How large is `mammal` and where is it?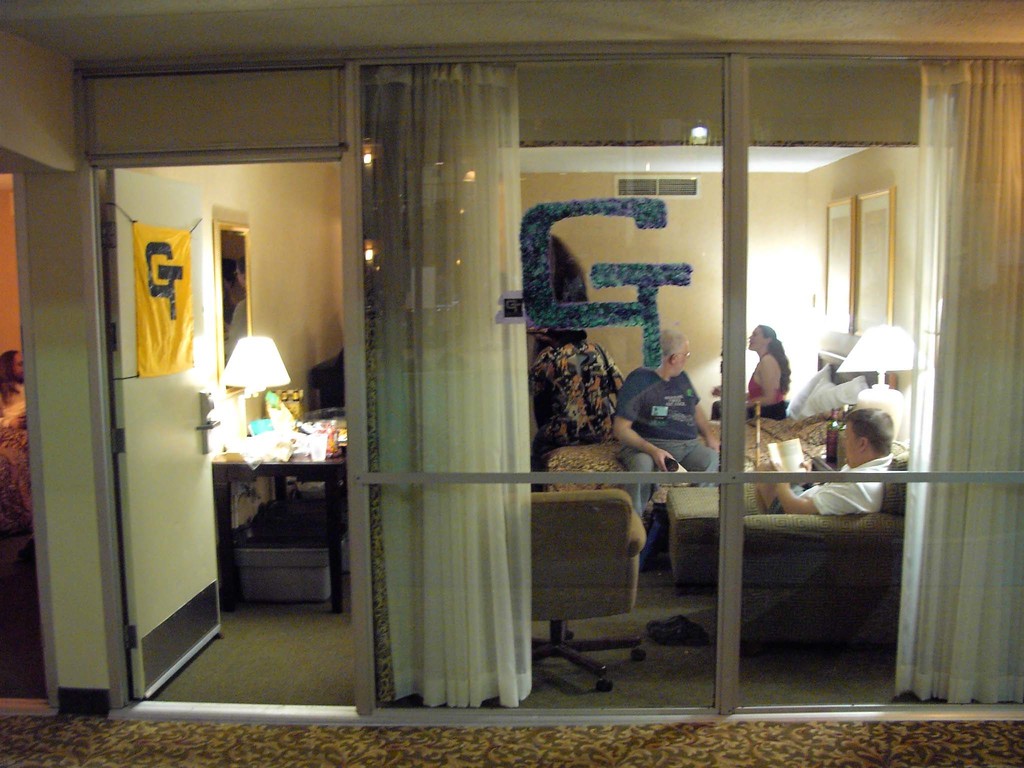
Bounding box: box(529, 321, 611, 452).
